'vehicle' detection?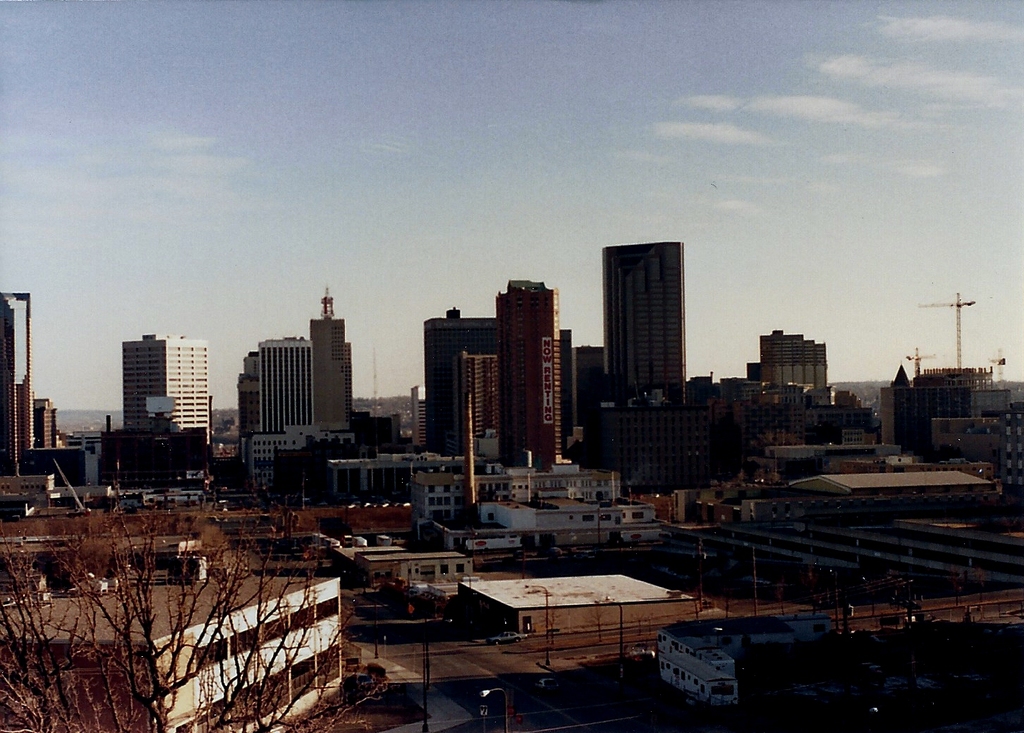
484:629:529:647
